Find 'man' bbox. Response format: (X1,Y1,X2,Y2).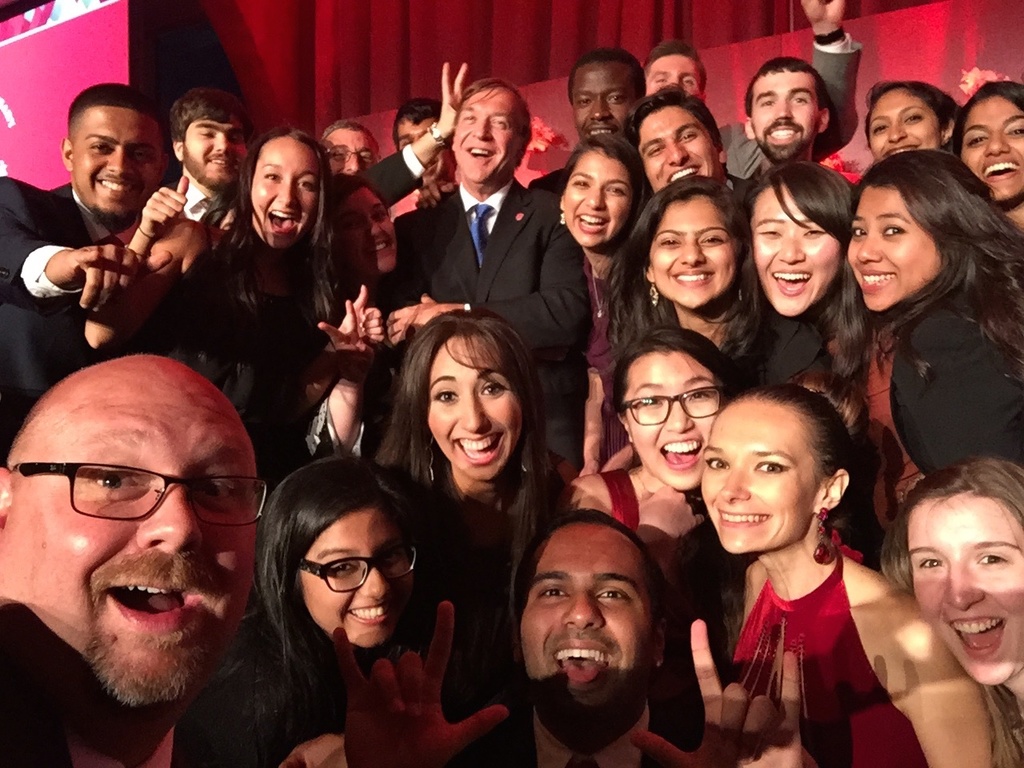
(318,122,378,186).
